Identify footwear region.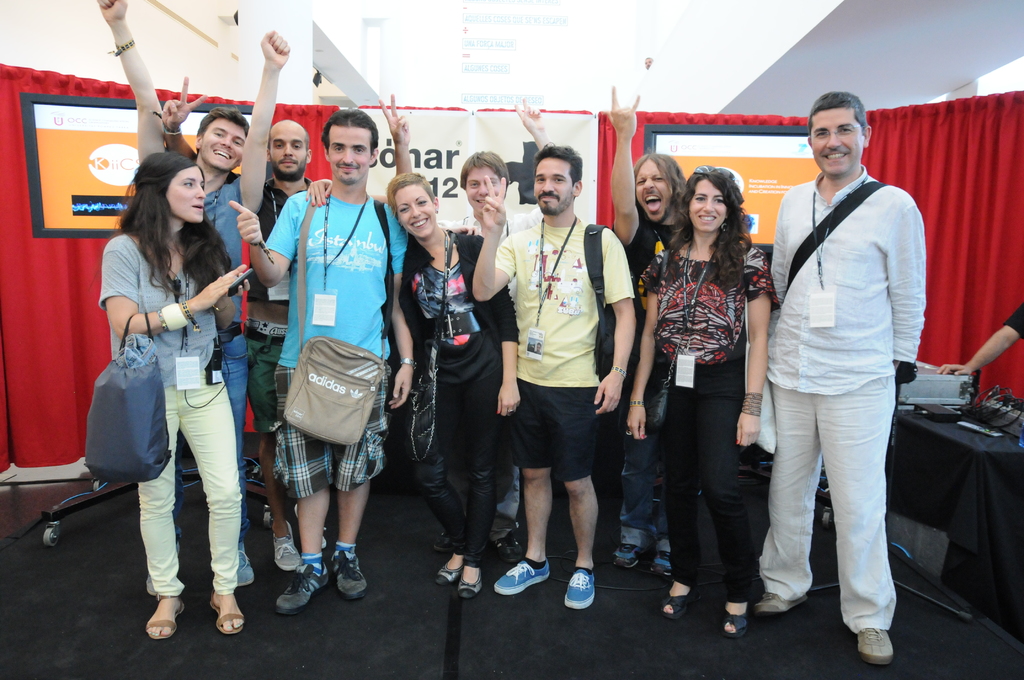
Region: rect(235, 542, 255, 587).
